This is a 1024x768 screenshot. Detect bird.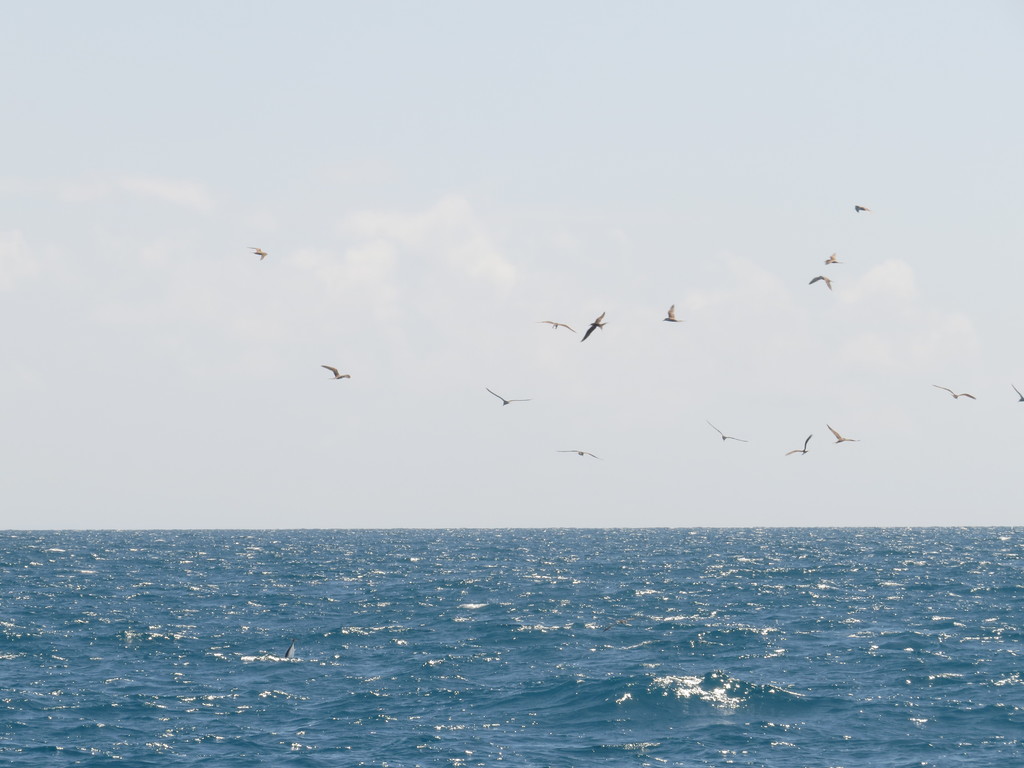
<bbox>809, 275, 833, 288</bbox>.
